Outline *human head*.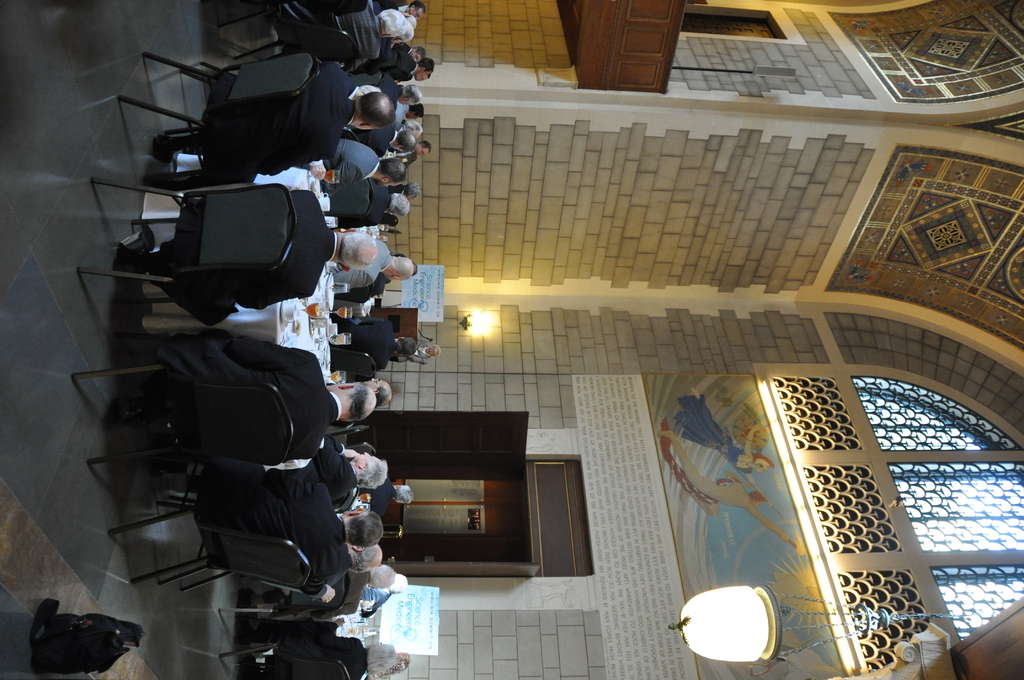
Outline: detection(354, 453, 385, 487).
